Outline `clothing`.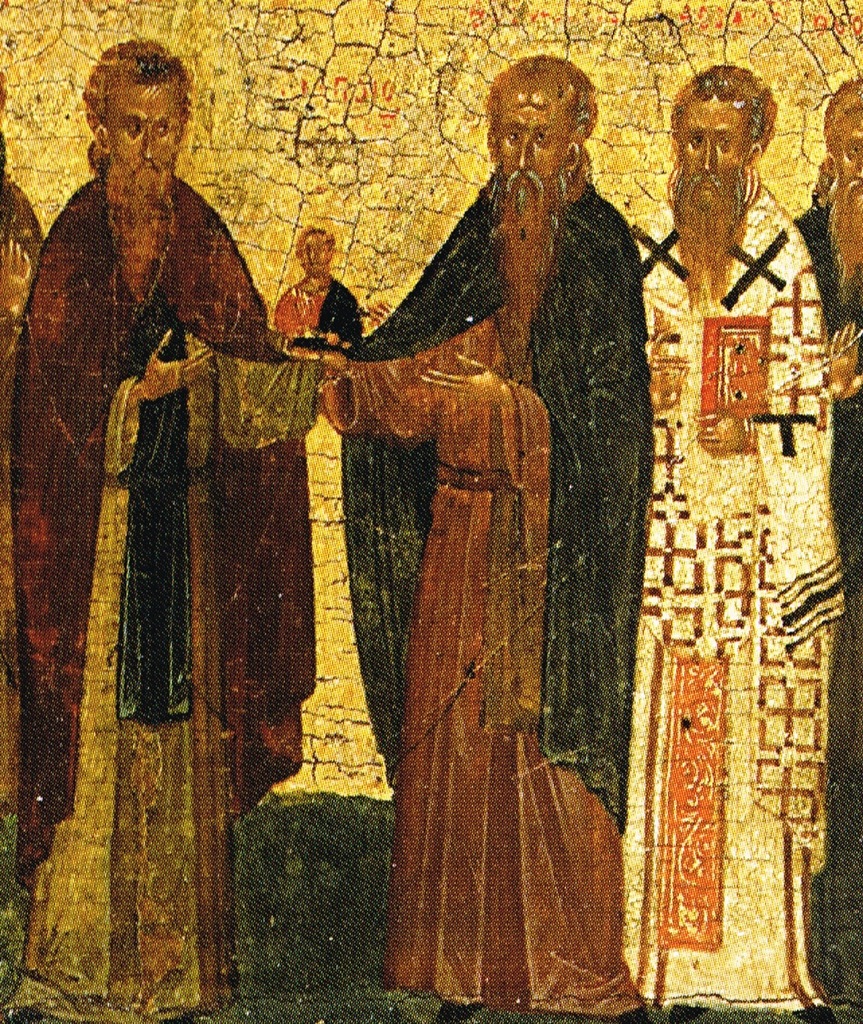
Outline: {"left": 348, "top": 85, "right": 664, "bottom": 1013}.
